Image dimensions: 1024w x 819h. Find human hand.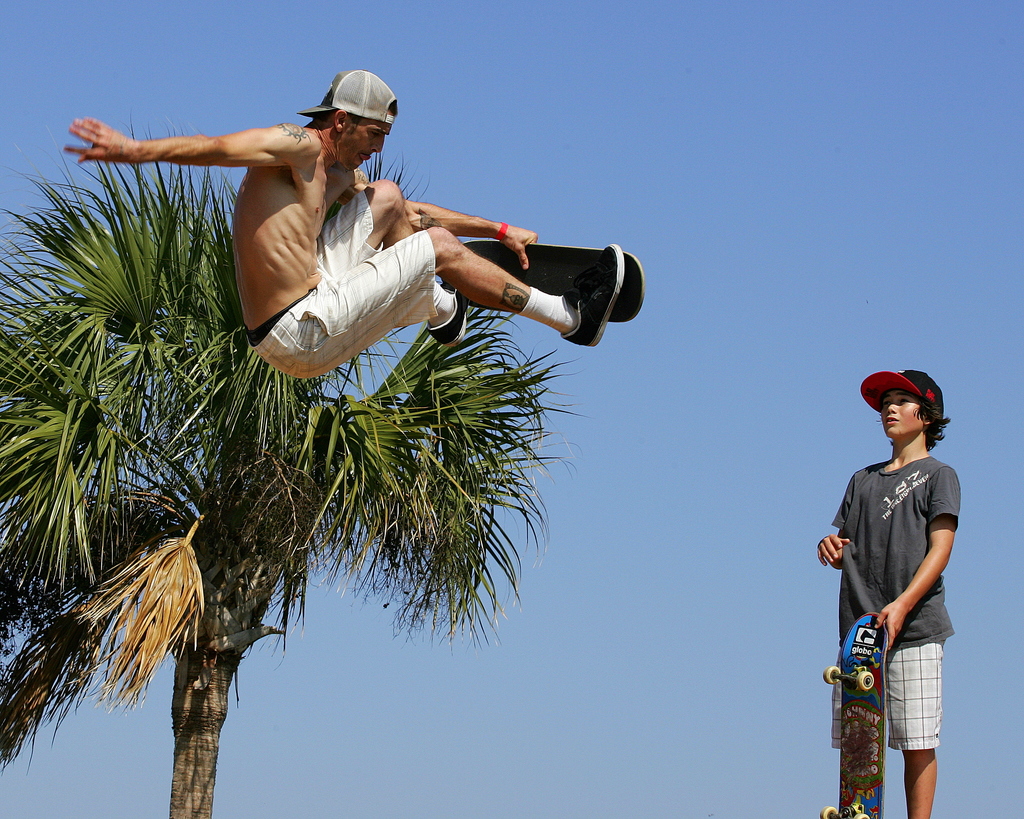
(x1=60, y1=113, x2=131, y2=165).
